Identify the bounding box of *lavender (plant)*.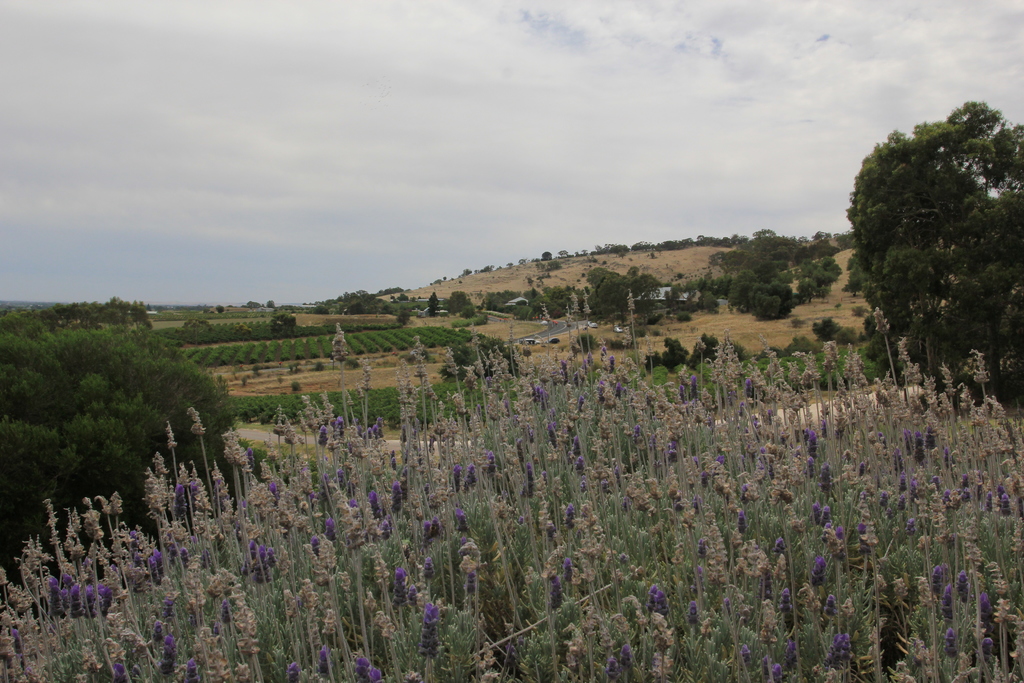
crop(739, 509, 749, 530).
